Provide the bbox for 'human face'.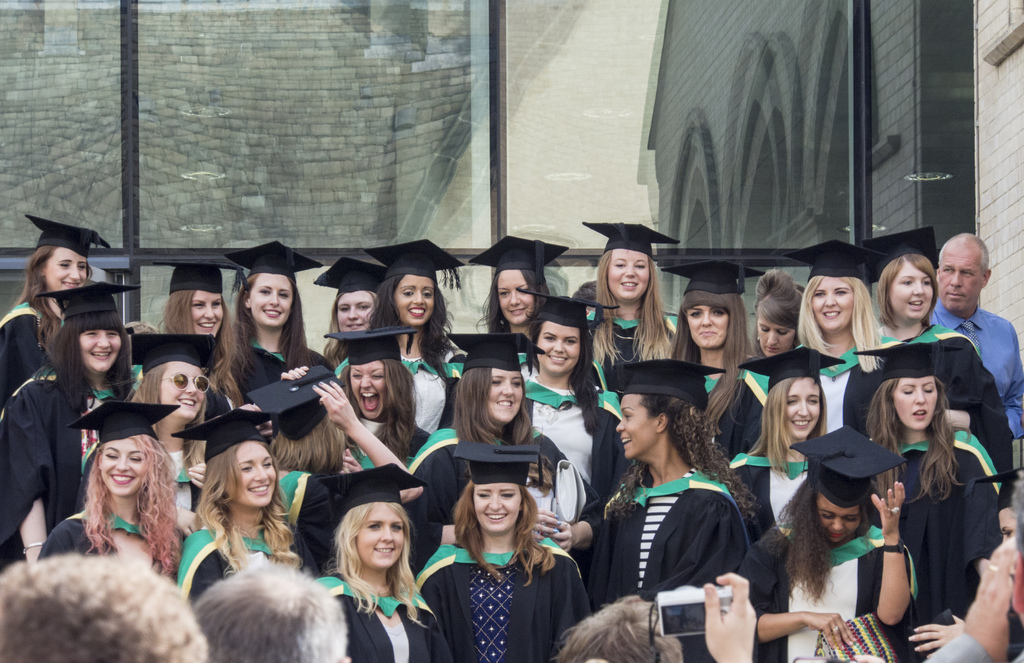
bbox(809, 277, 852, 334).
